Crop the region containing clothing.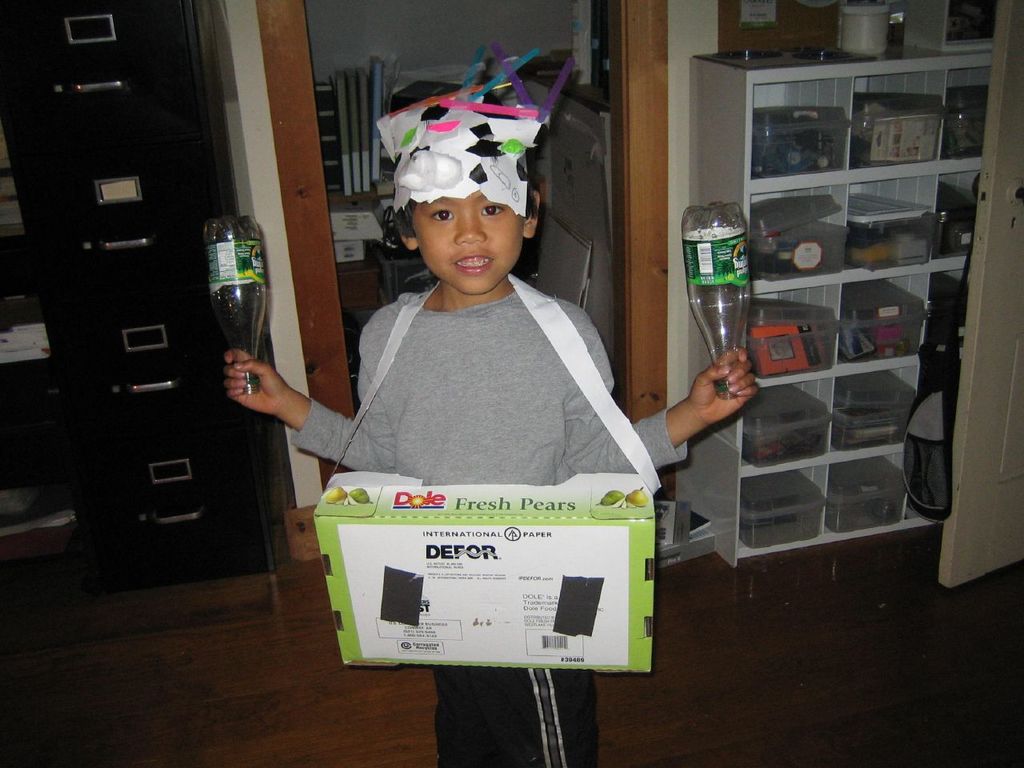
Crop region: bbox(290, 290, 692, 767).
